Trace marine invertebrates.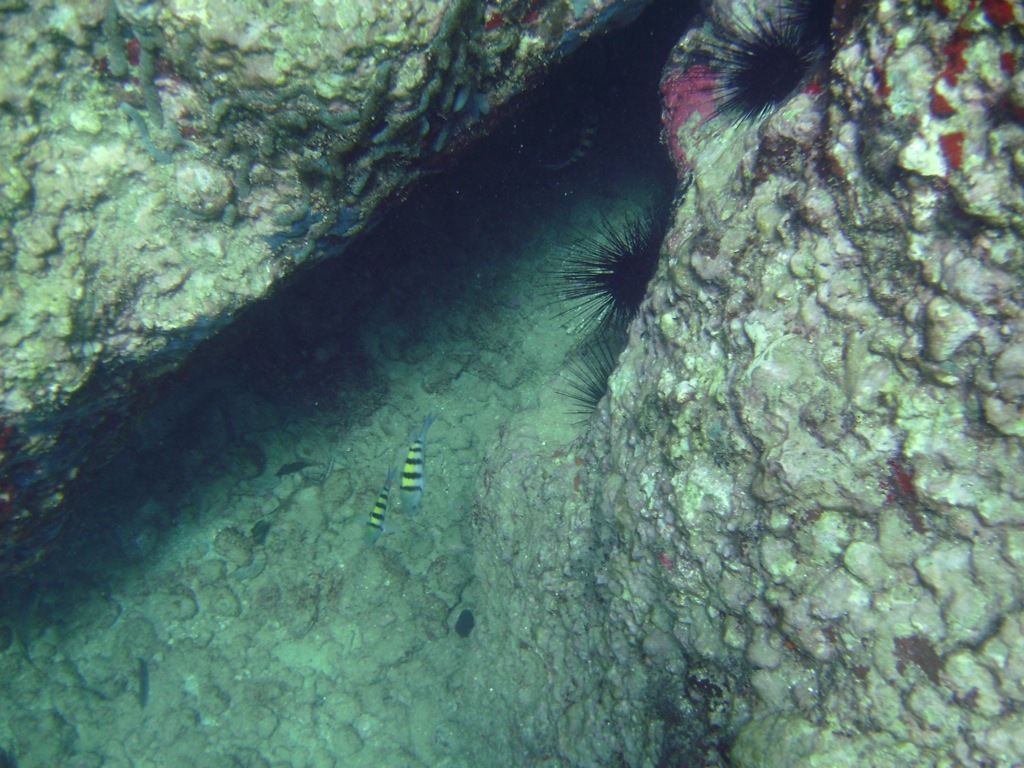
Traced to 666:0:848:150.
